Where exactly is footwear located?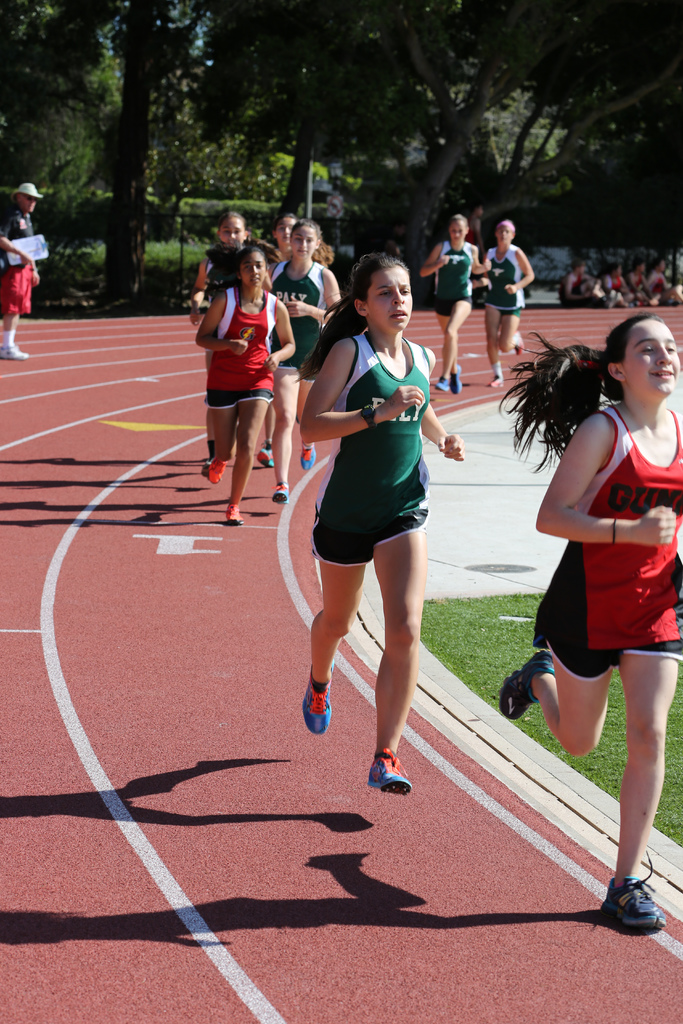
Its bounding box is 489 375 504 387.
